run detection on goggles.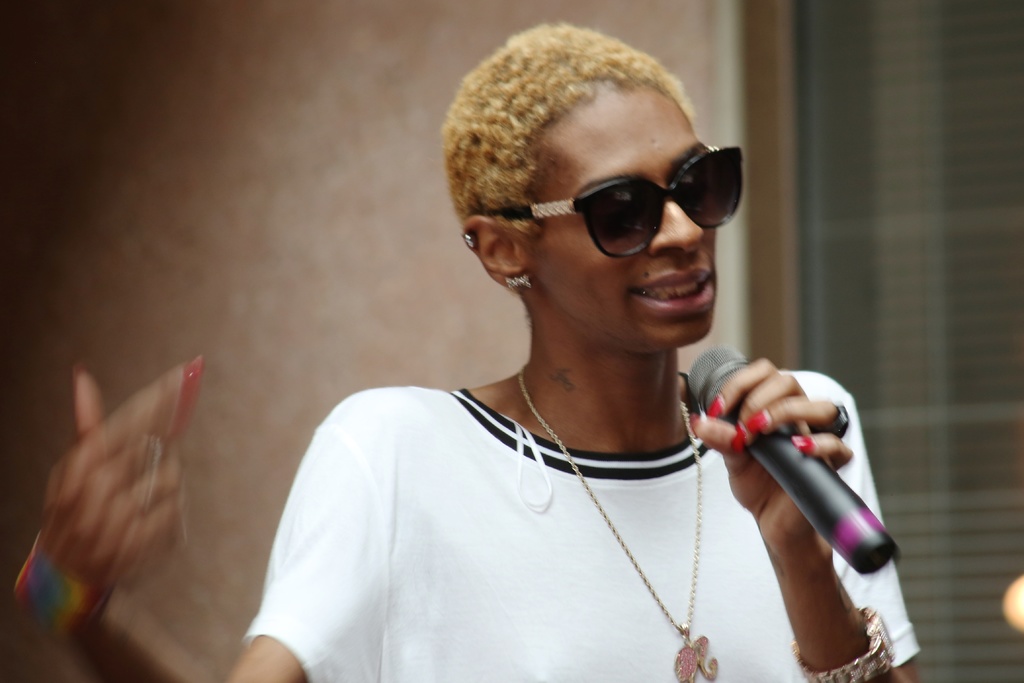
Result: 511/150/735/257.
